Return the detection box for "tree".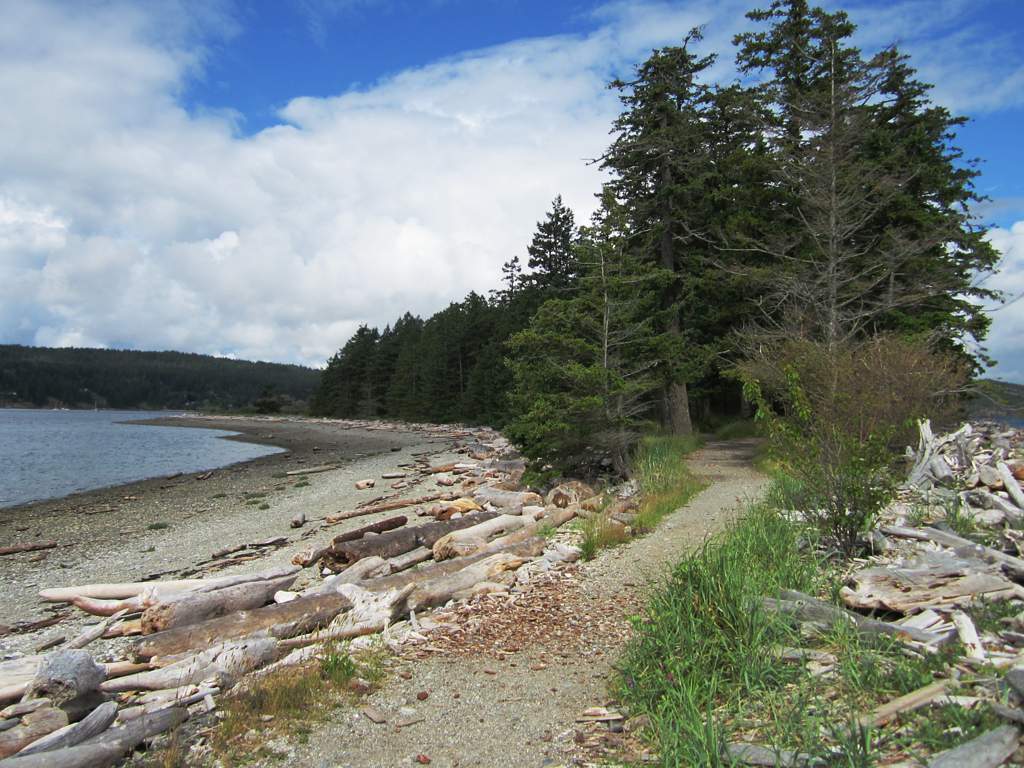
<bbox>344, 321, 398, 415</bbox>.
